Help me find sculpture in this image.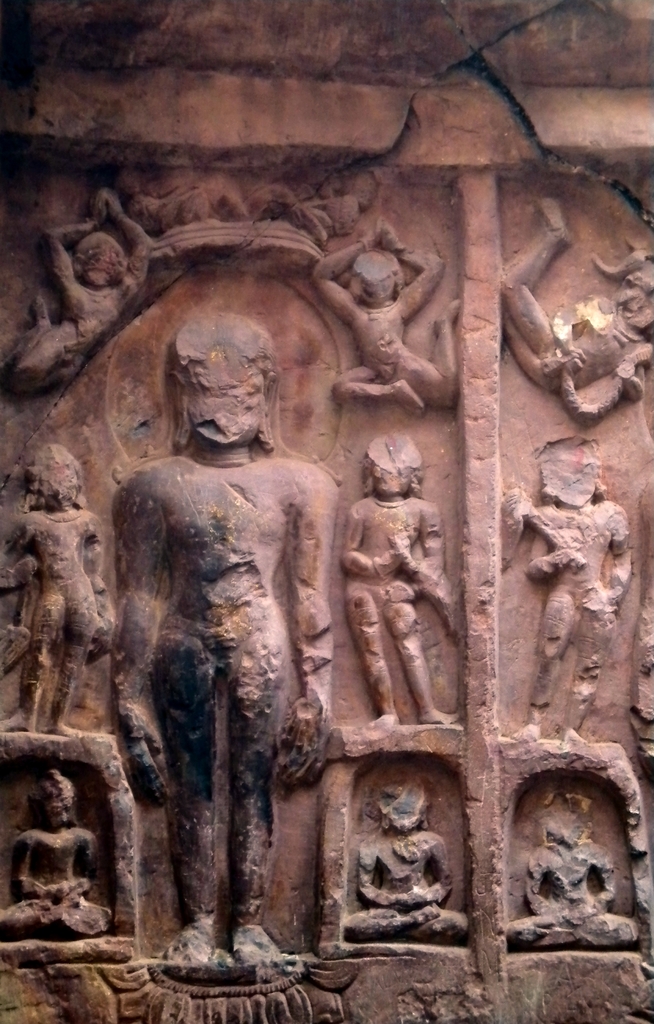
Found it: 0,447,115,728.
